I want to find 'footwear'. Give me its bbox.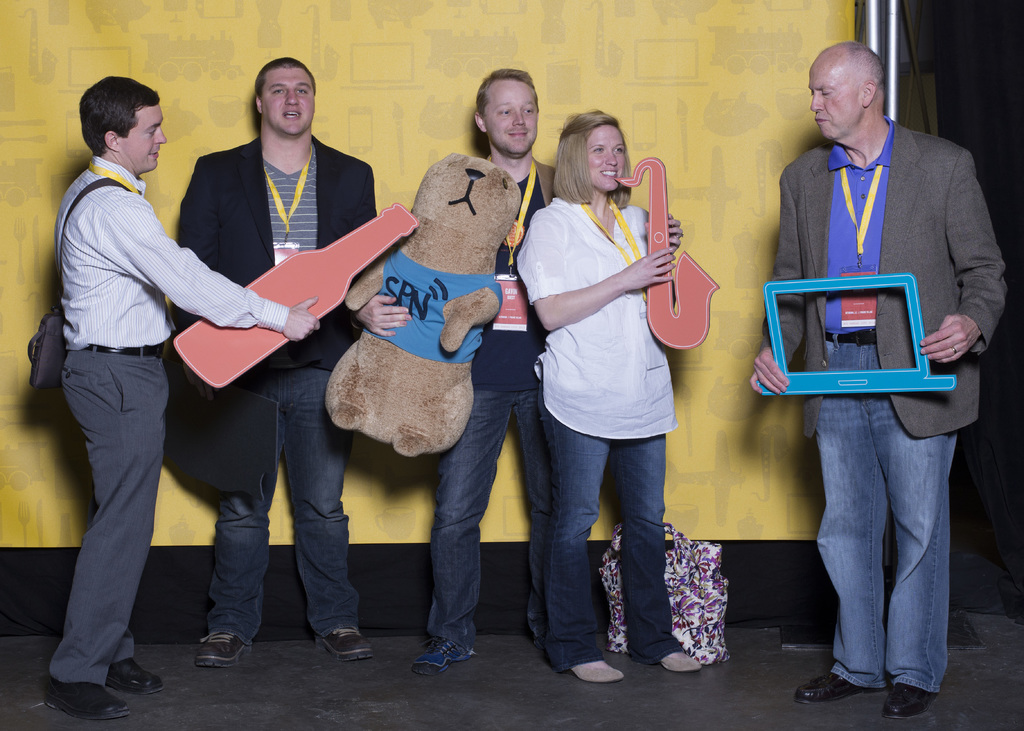
657/648/705/676.
